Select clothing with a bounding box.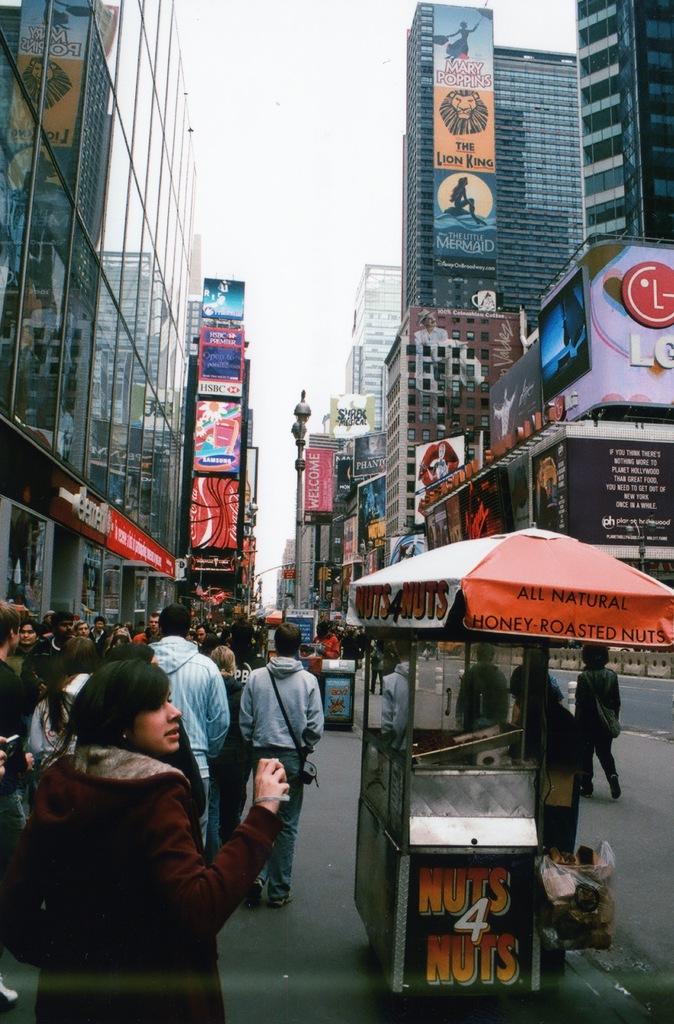
bbox(507, 657, 565, 729).
